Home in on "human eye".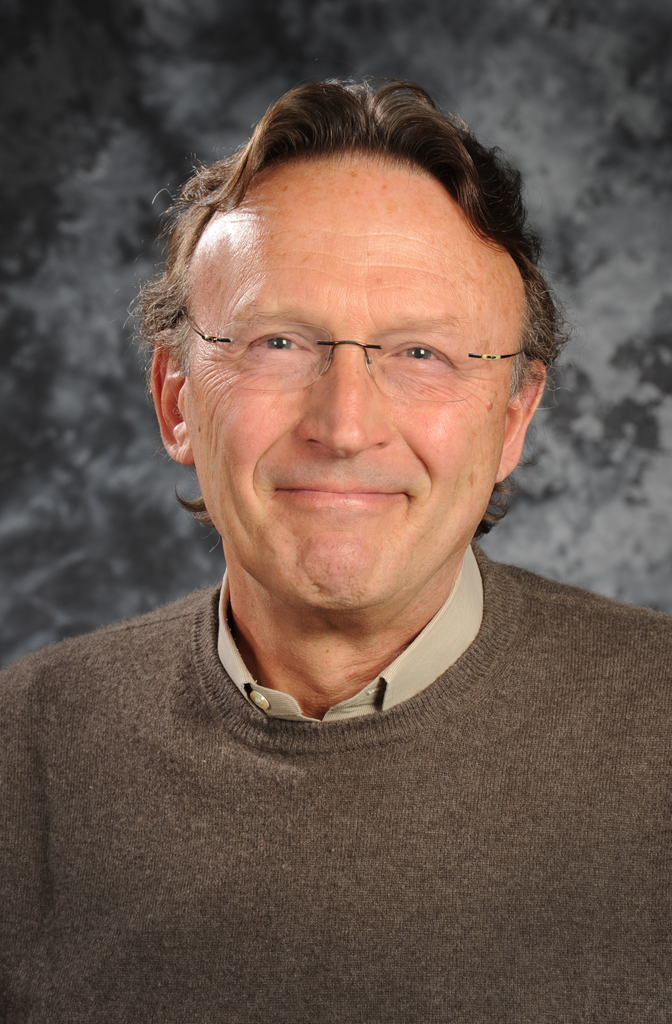
Homed in at Rect(378, 325, 475, 387).
